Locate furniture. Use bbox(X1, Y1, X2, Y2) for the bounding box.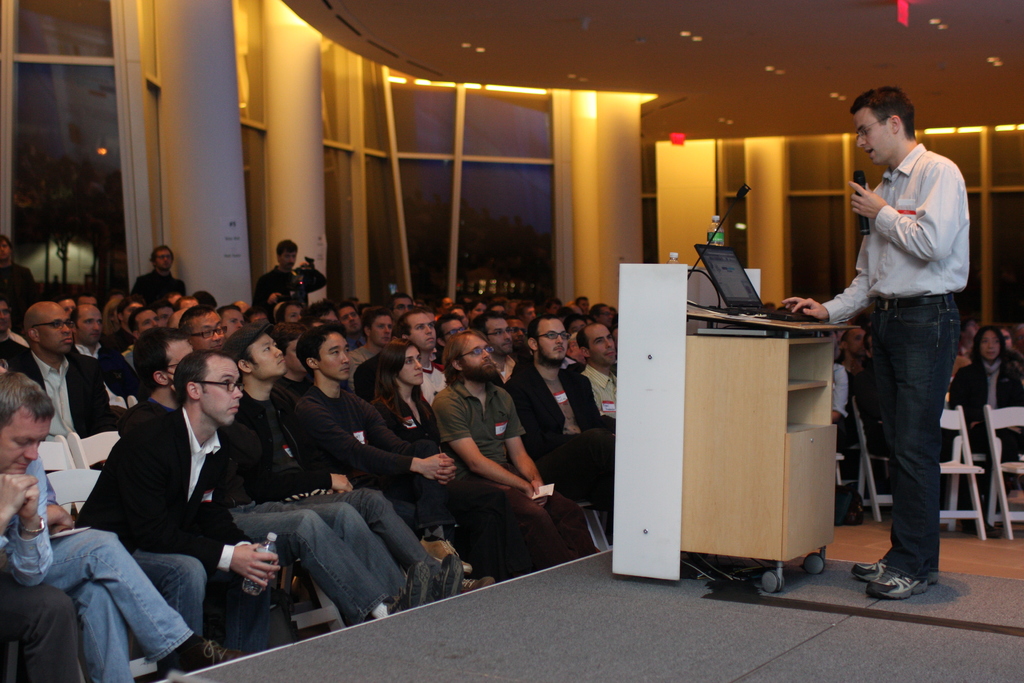
bbox(129, 655, 157, 677).
